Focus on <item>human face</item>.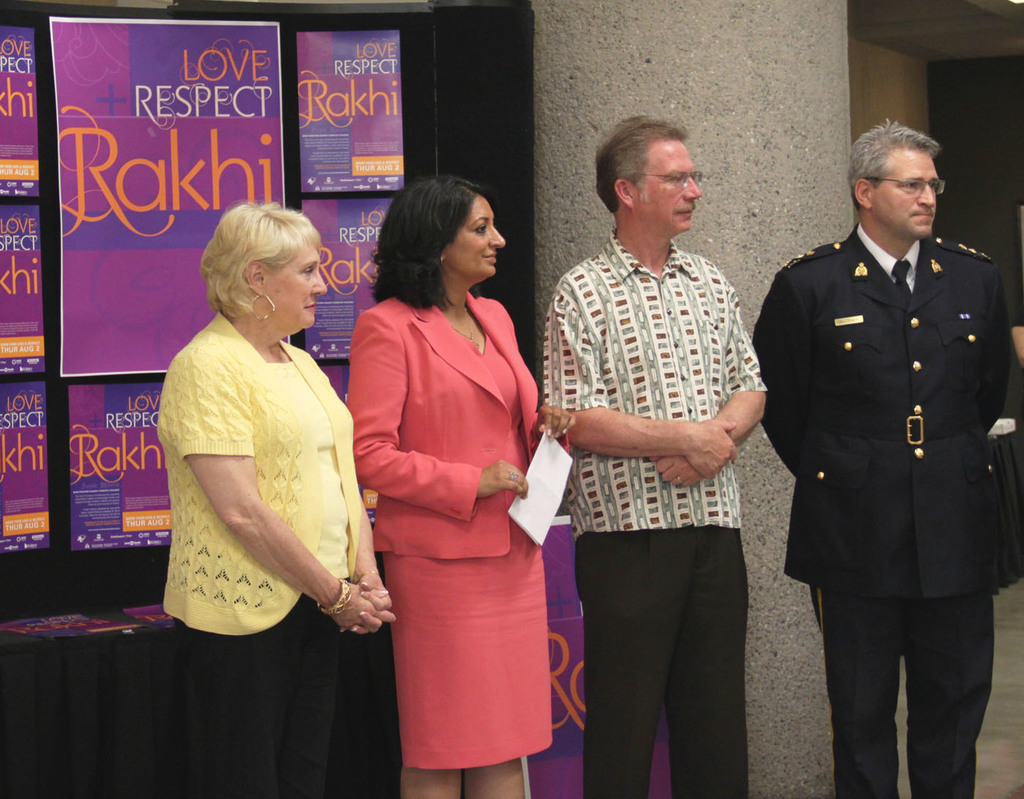
Focused at 445/192/506/275.
